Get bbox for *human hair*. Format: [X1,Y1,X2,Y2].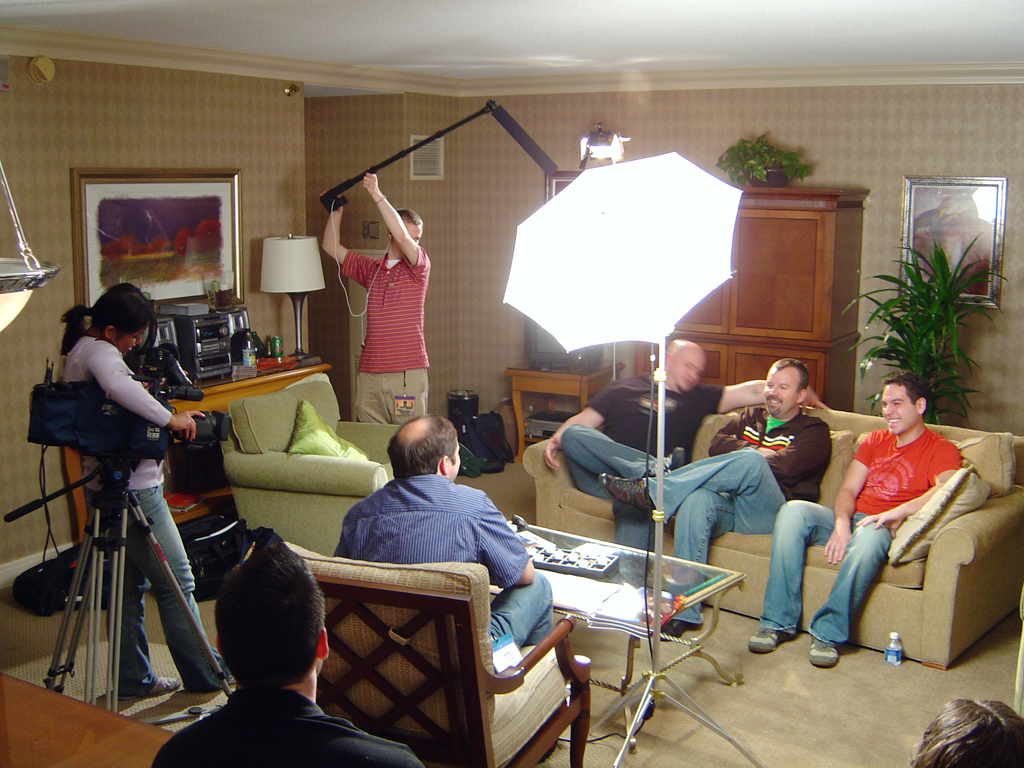
[396,203,423,223].
